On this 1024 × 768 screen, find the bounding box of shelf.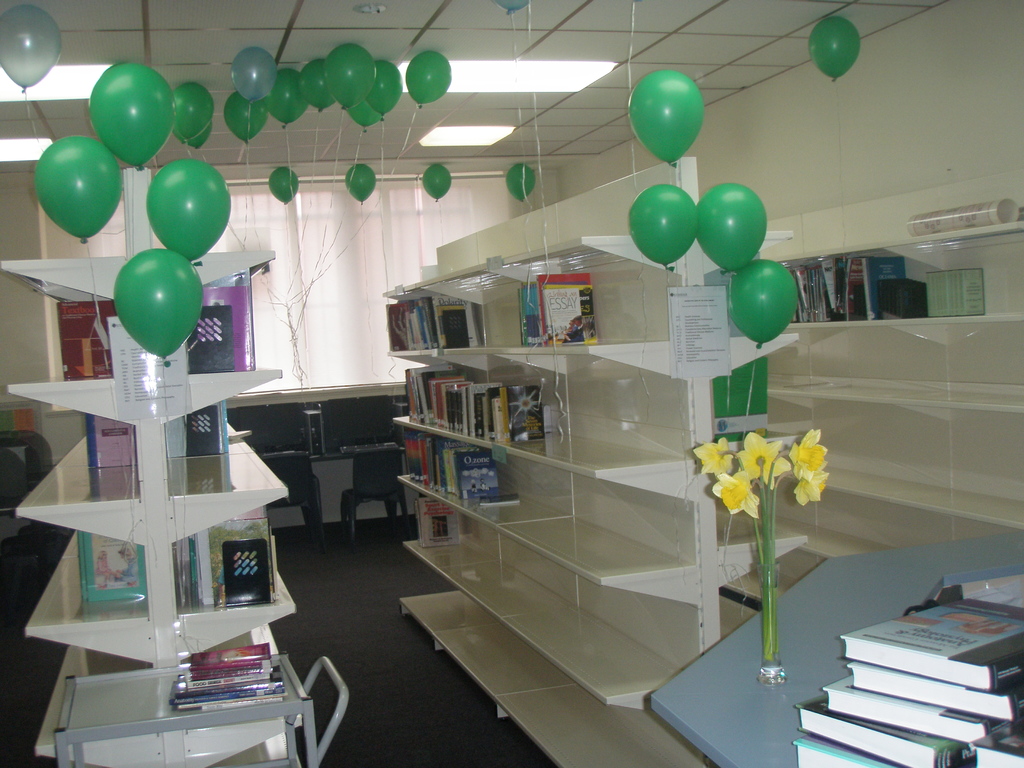
Bounding box: rect(376, 227, 668, 372).
